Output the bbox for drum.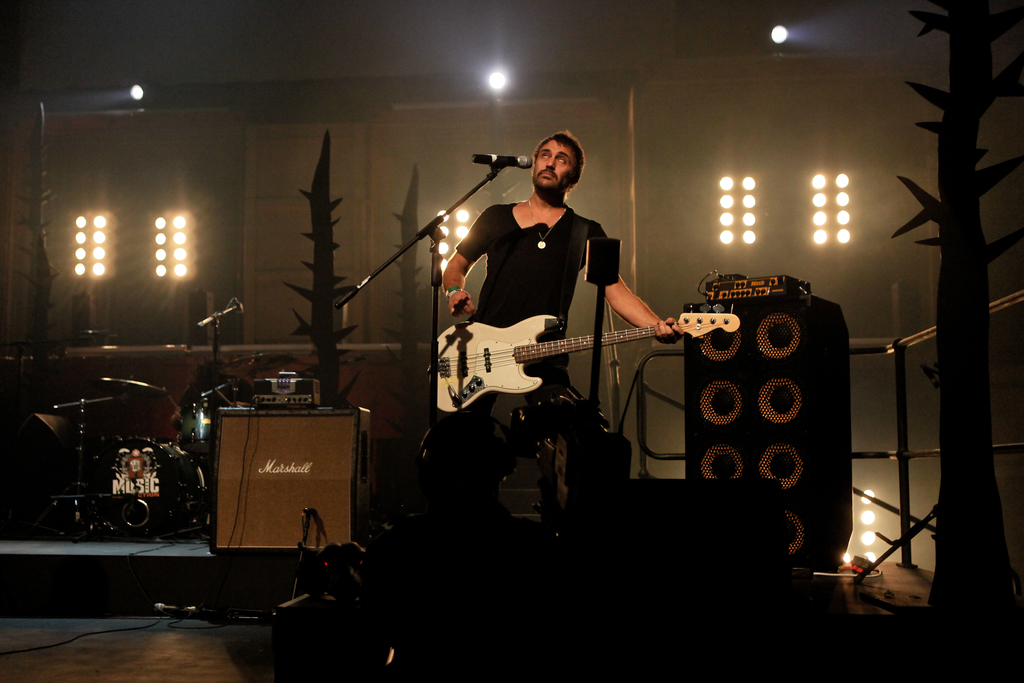
bbox=(180, 377, 255, 459).
